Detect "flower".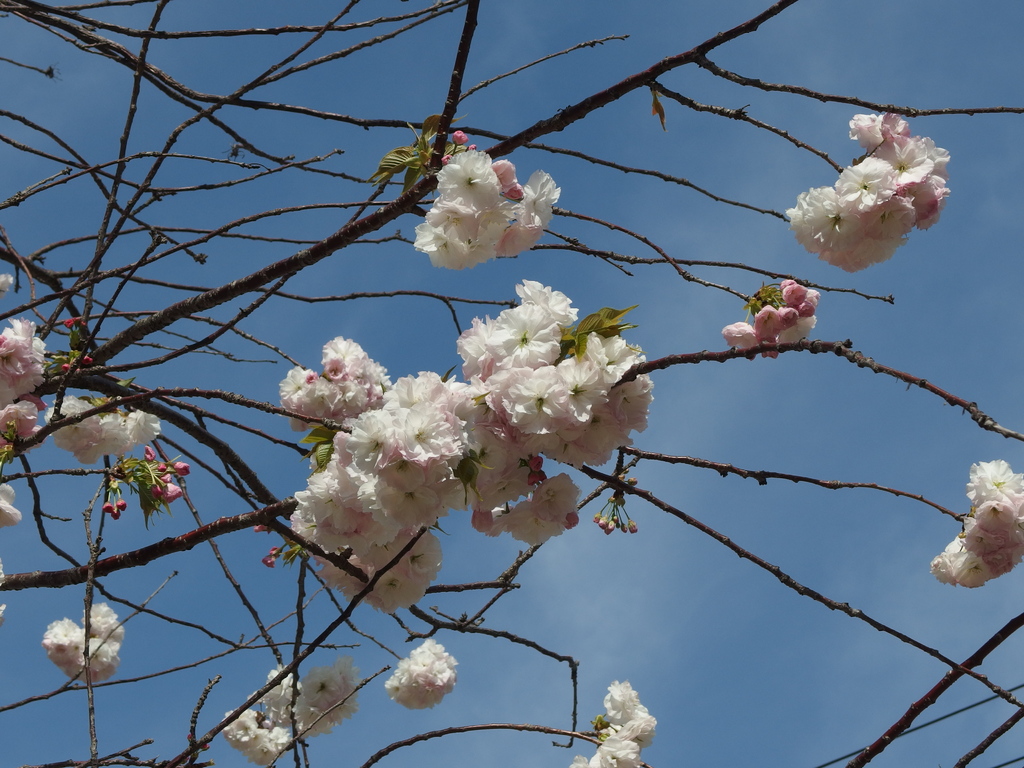
Detected at {"x1": 0, "y1": 479, "x2": 29, "y2": 531}.
